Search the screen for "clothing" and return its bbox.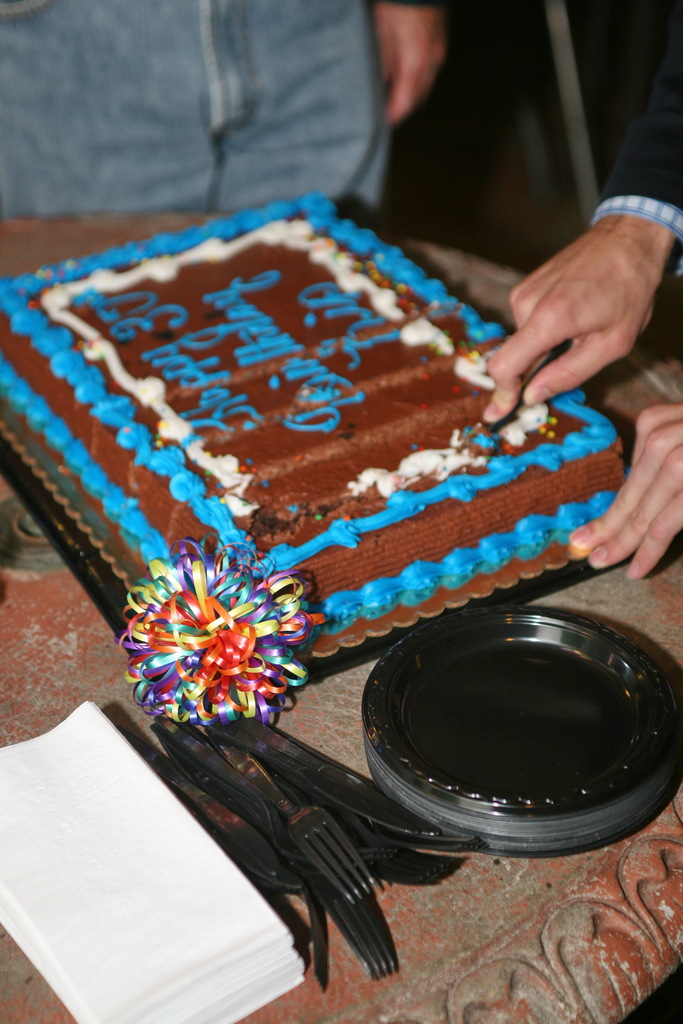
Found: (0, 0, 390, 210).
